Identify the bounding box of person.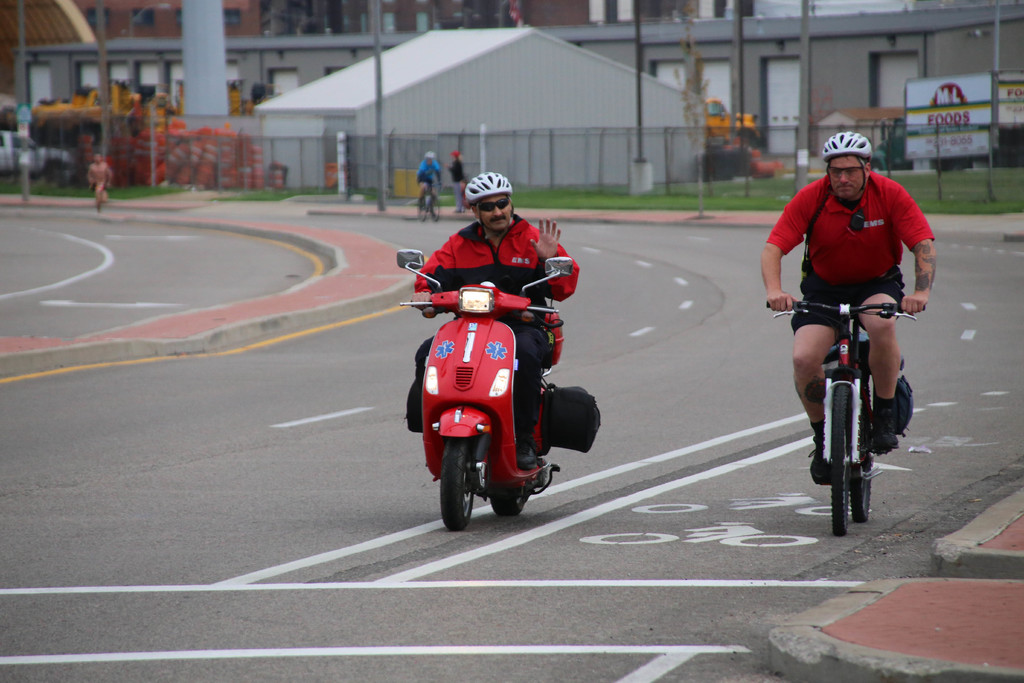
<box>413,168,580,536</box>.
